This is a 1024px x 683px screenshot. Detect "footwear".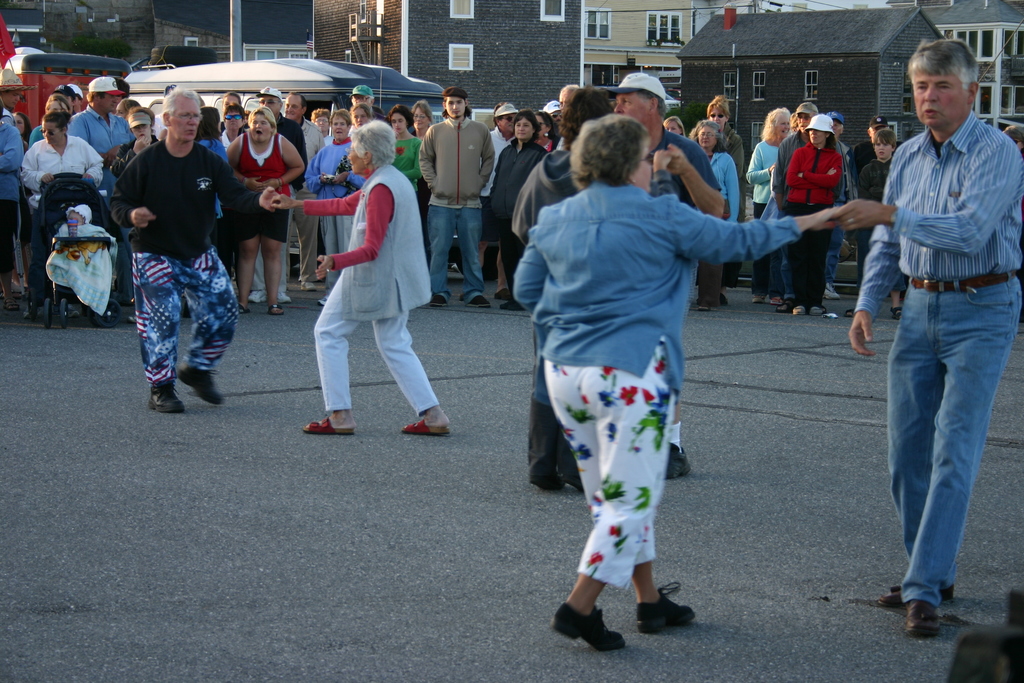
left=633, top=580, right=687, bottom=633.
